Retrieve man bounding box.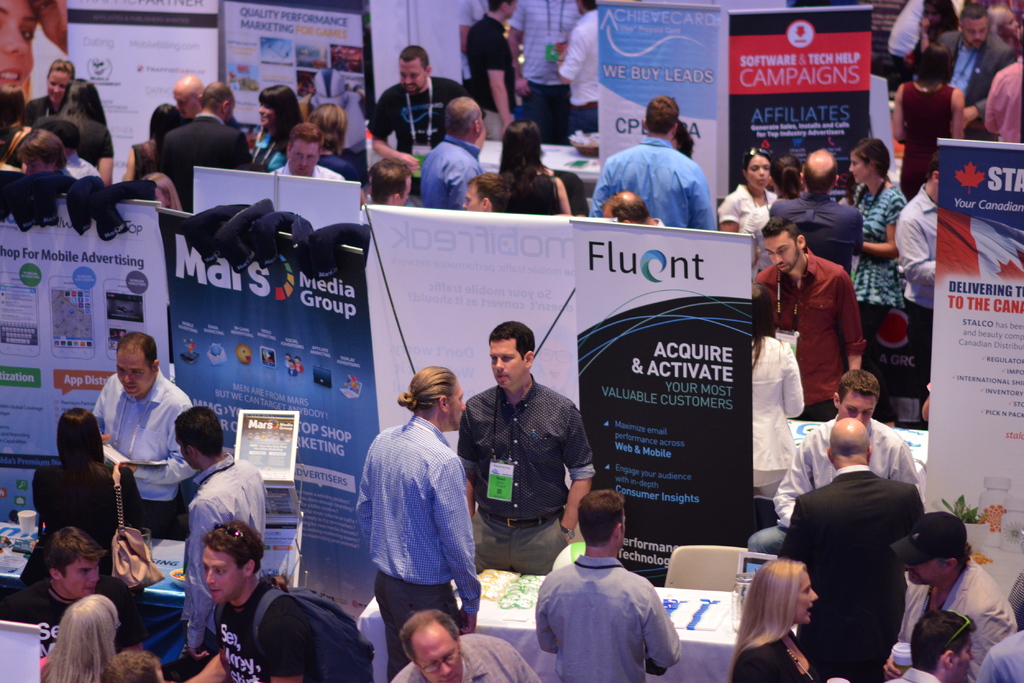
Bounding box: 160 80 251 213.
